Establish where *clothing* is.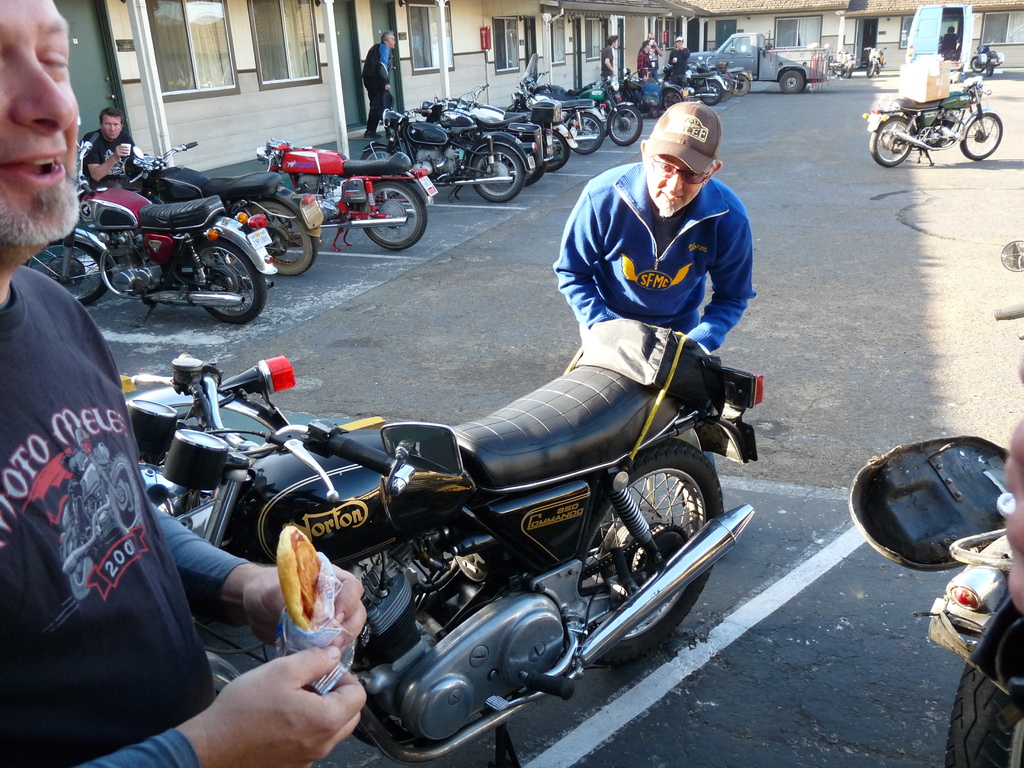
Established at crop(639, 40, 659, 80).
